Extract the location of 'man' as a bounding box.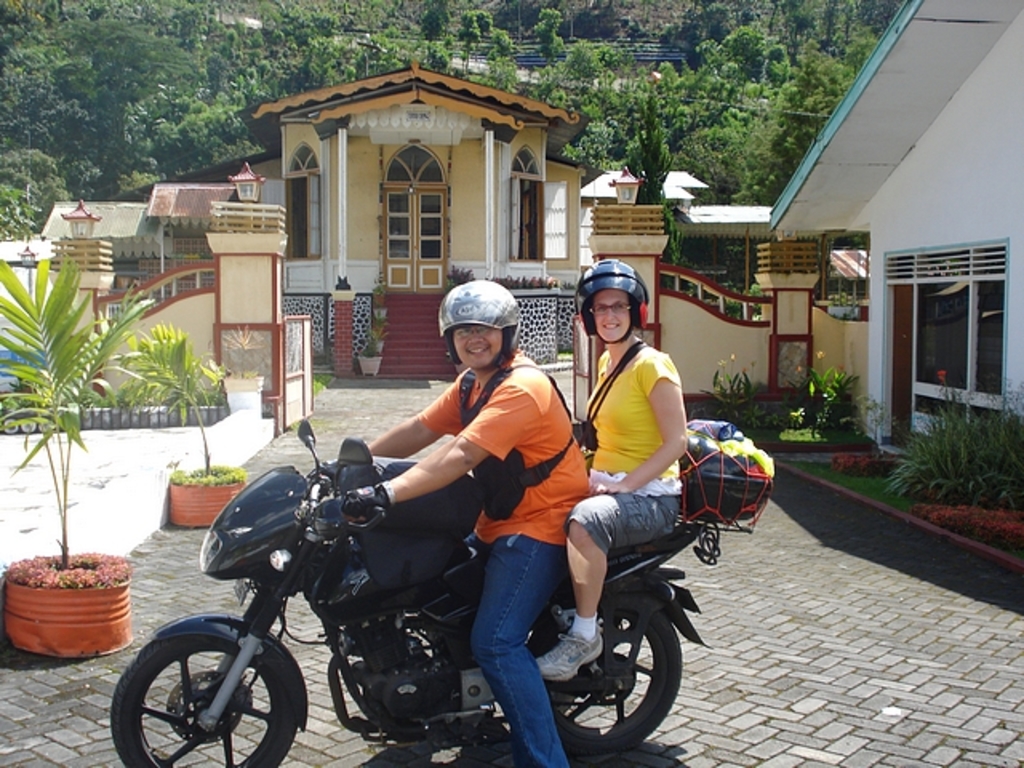
{"x1": 294, "y1": 278, "x2": 603, "y2": 765}.
